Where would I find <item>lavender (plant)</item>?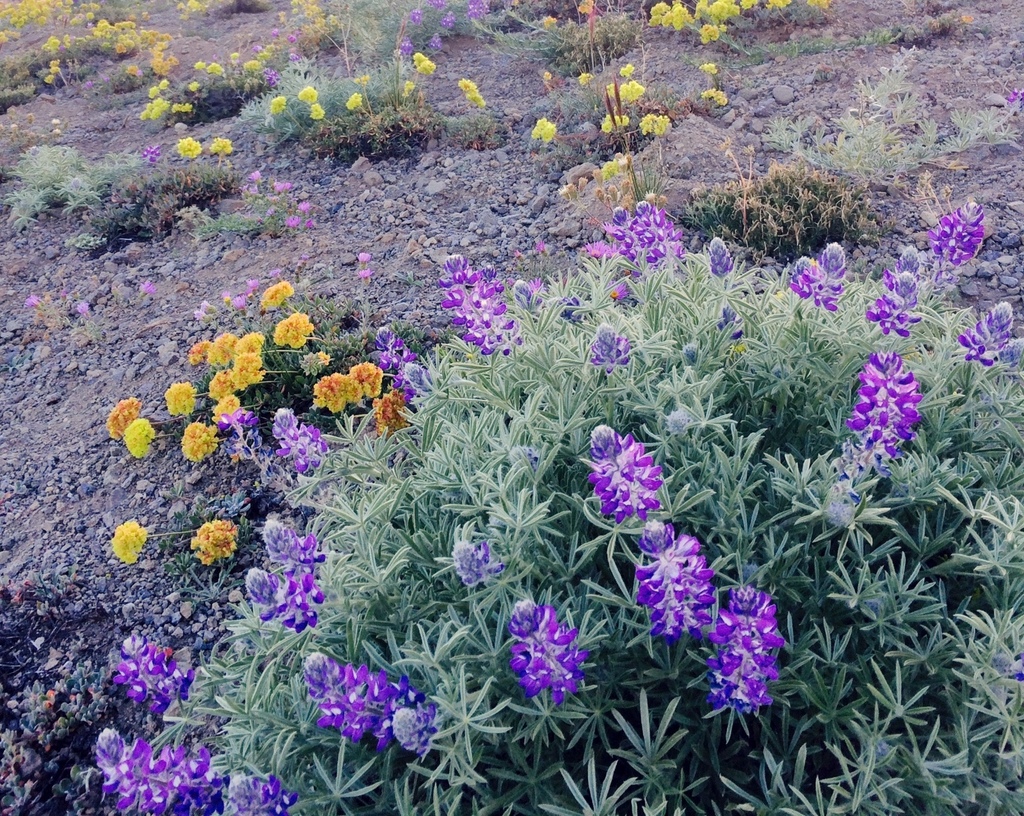
At x1=294, y1=194, x2=318, y2=209.
